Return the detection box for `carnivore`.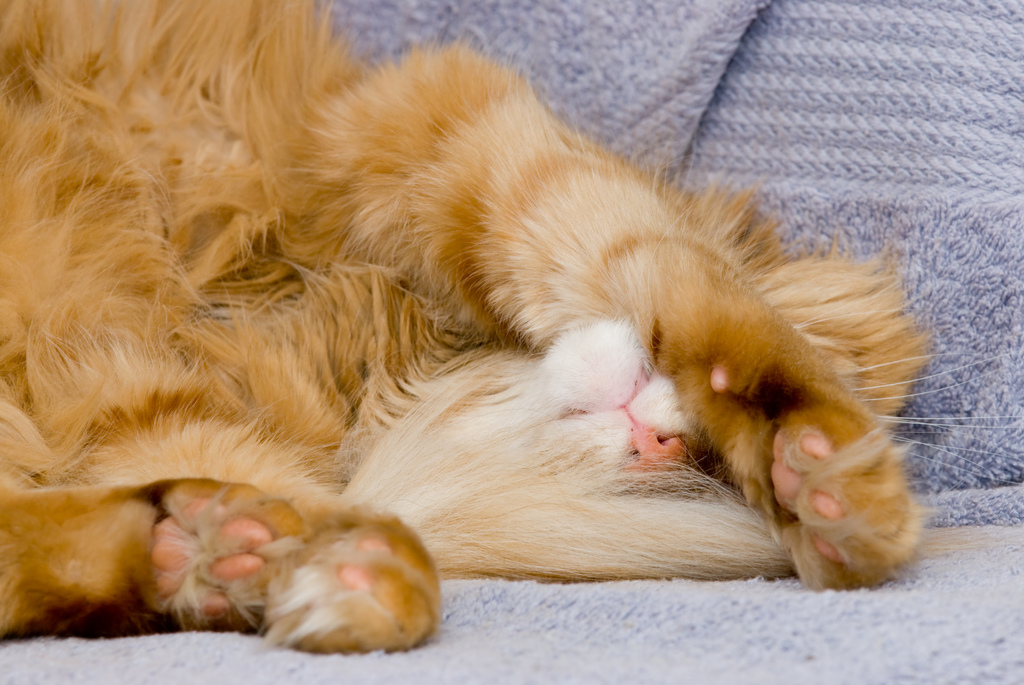
(x1=0, y1=0, x2=1023, y2=662).
